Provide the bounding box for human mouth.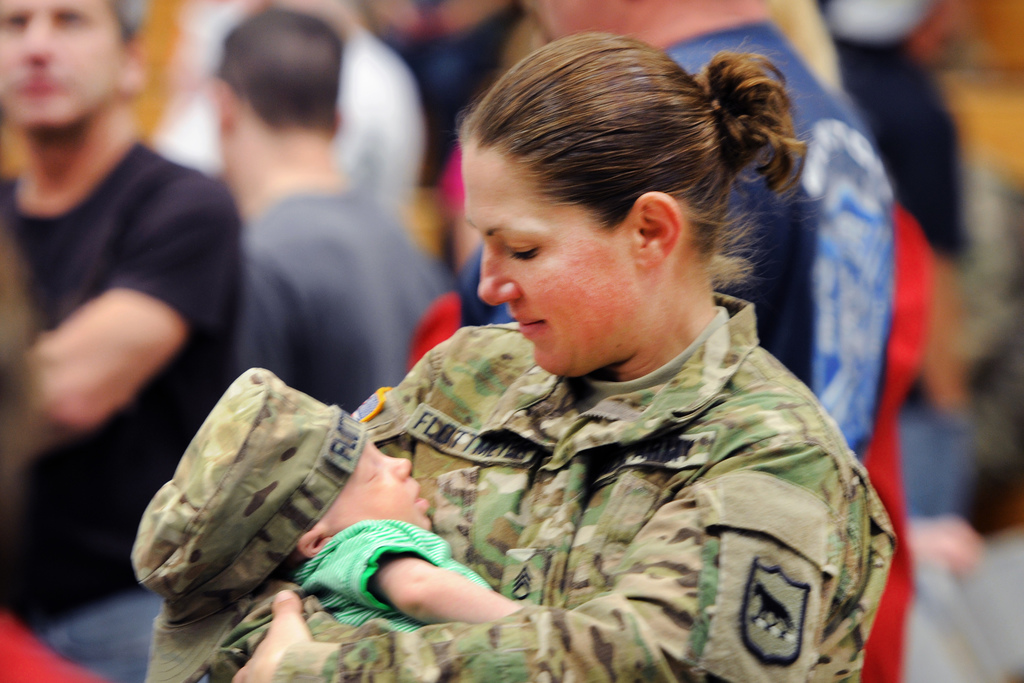
left=511, top=316, right=543, bottom=334.
